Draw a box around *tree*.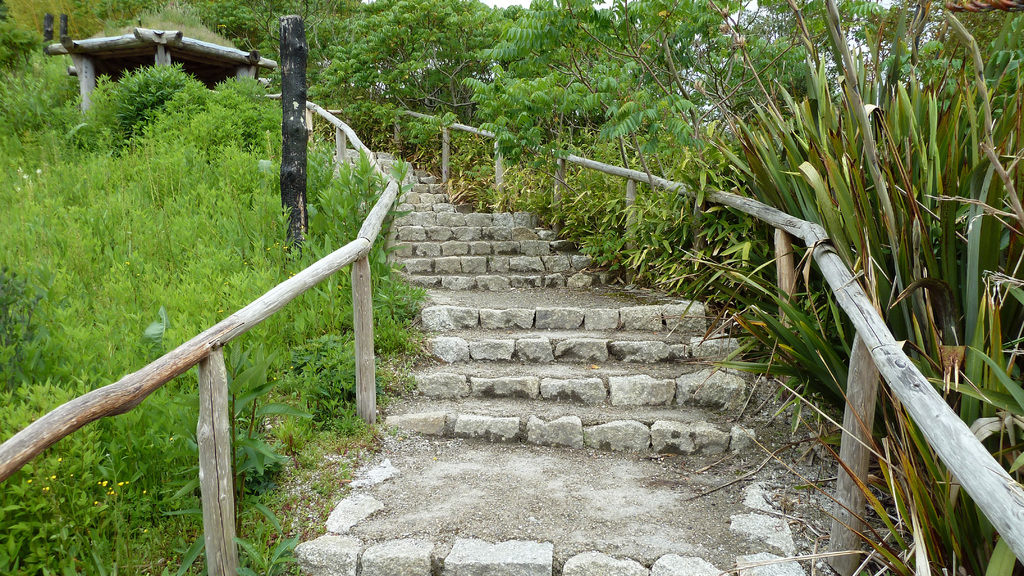
{"left": 184, "top": 0, "right": 311, "bottom": 88}.
